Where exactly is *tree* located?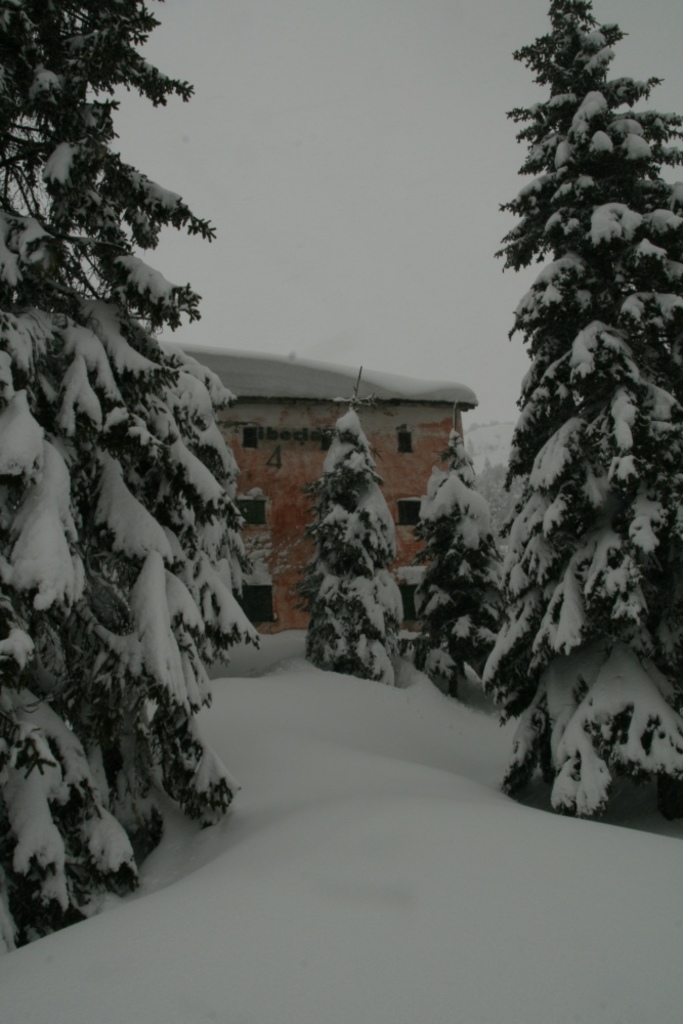
Its bounding box is x1=0 y1=0 x2=264 y2=955.
